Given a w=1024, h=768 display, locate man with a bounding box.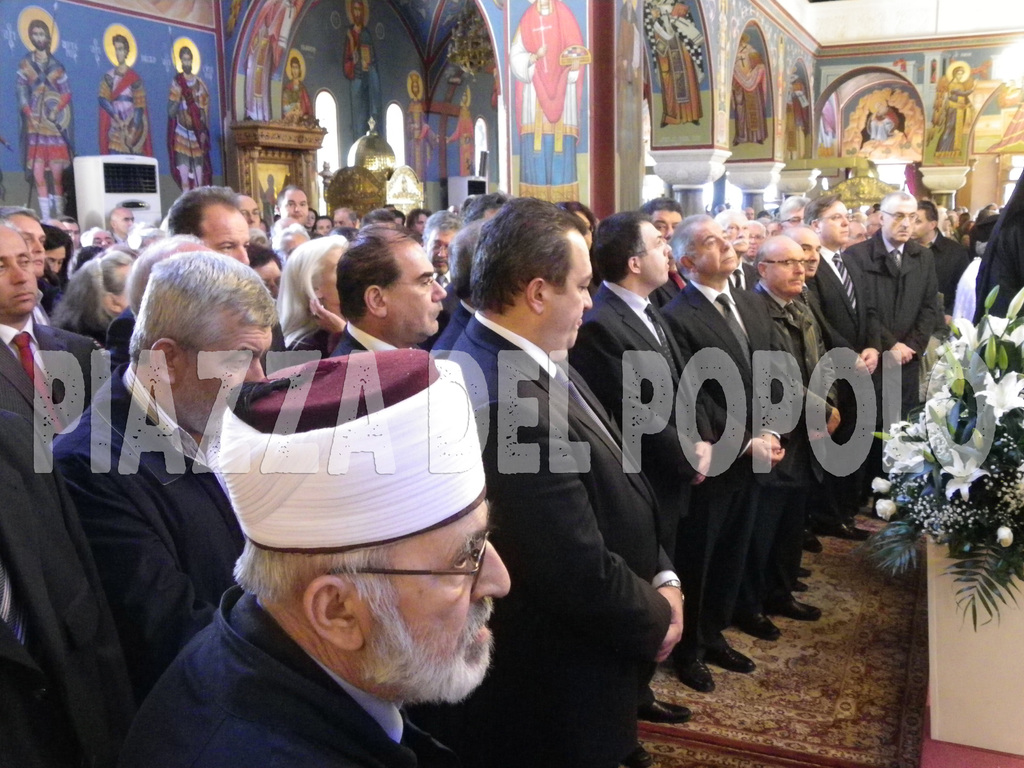
Located: (710,211,757,280).
